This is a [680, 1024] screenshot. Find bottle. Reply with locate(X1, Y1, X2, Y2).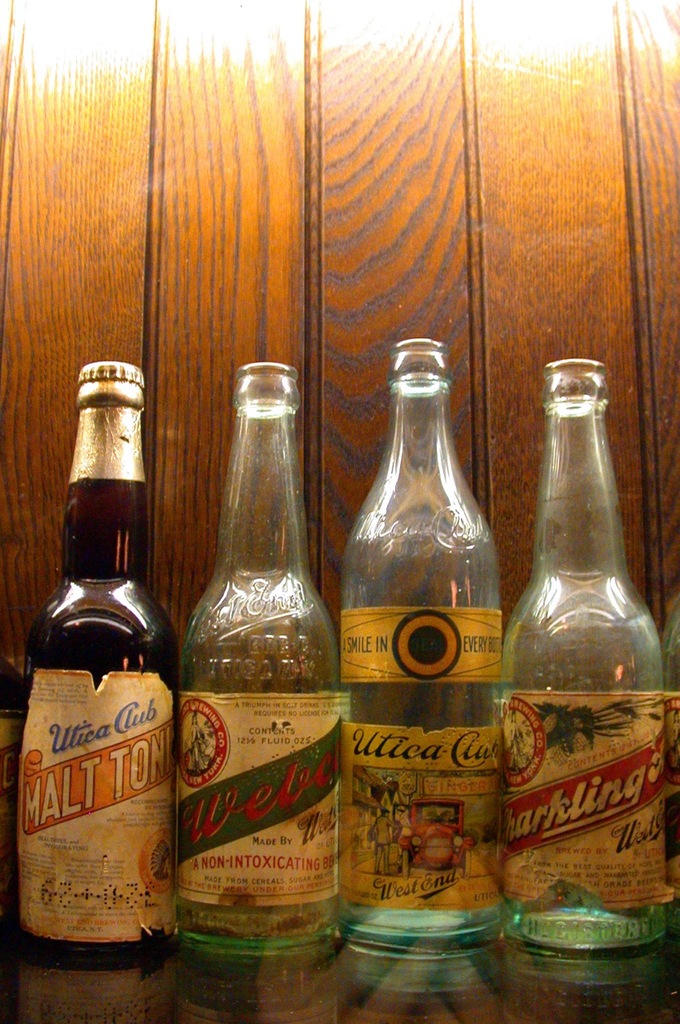
locate(659, 594, 679, 954).
